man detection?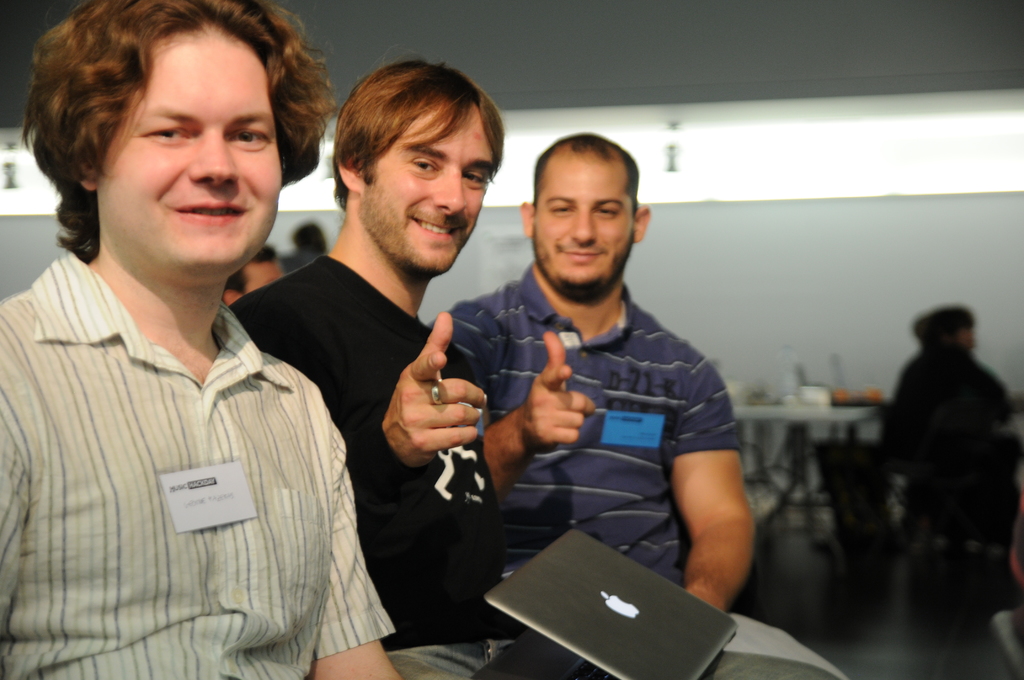
rect(0, 0, 410, 679)
